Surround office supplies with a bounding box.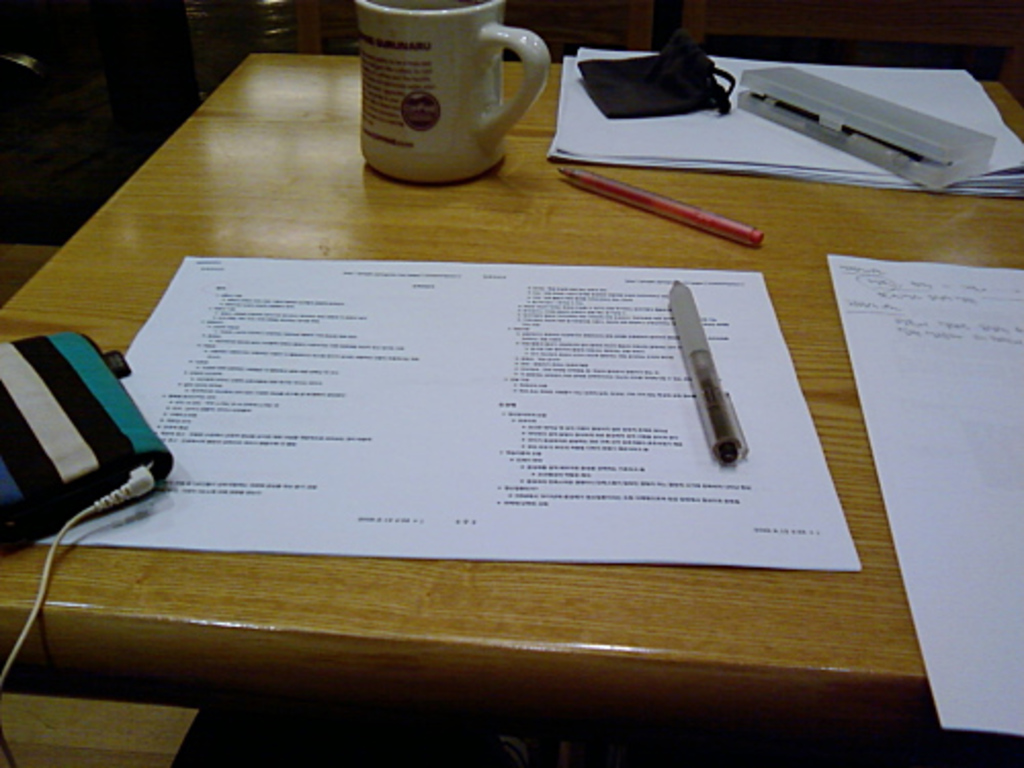
box=[0, 47, 1022, 735].
